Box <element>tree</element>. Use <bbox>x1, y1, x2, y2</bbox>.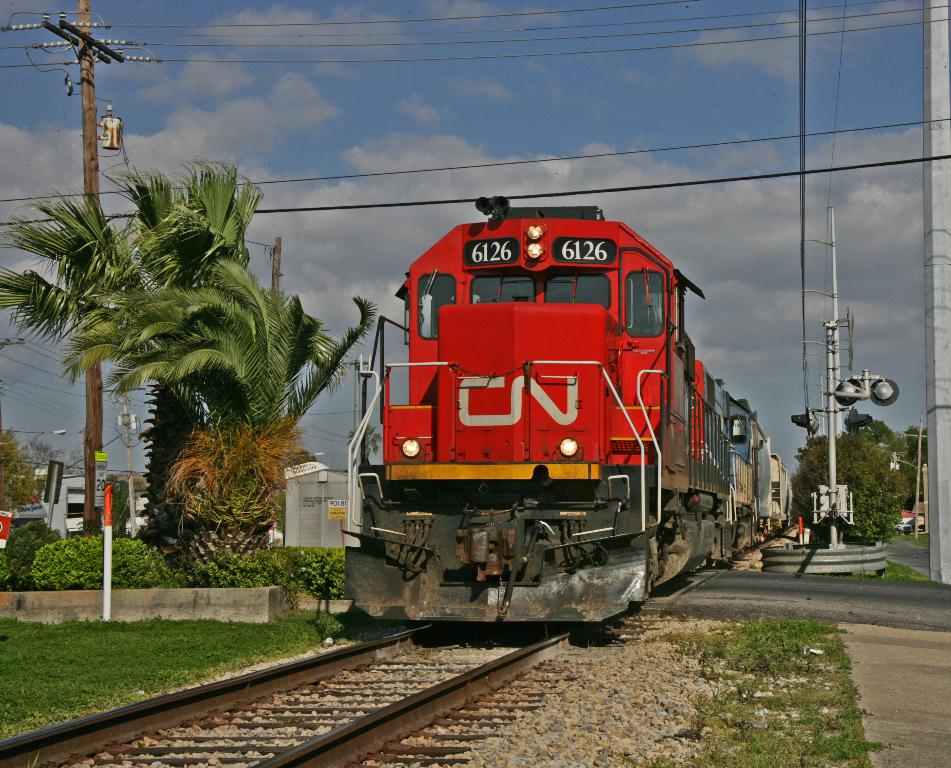
<bbox>158, 412, 327, 568</bbox>.
